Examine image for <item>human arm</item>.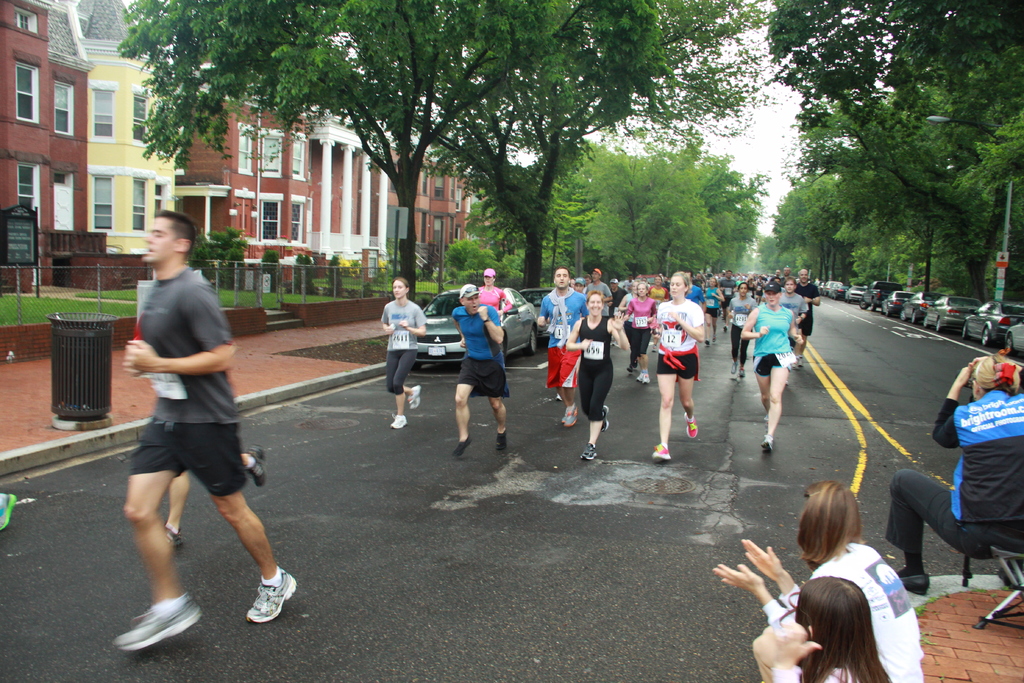
Examination result: Rect(650, 288, 652, 293).
